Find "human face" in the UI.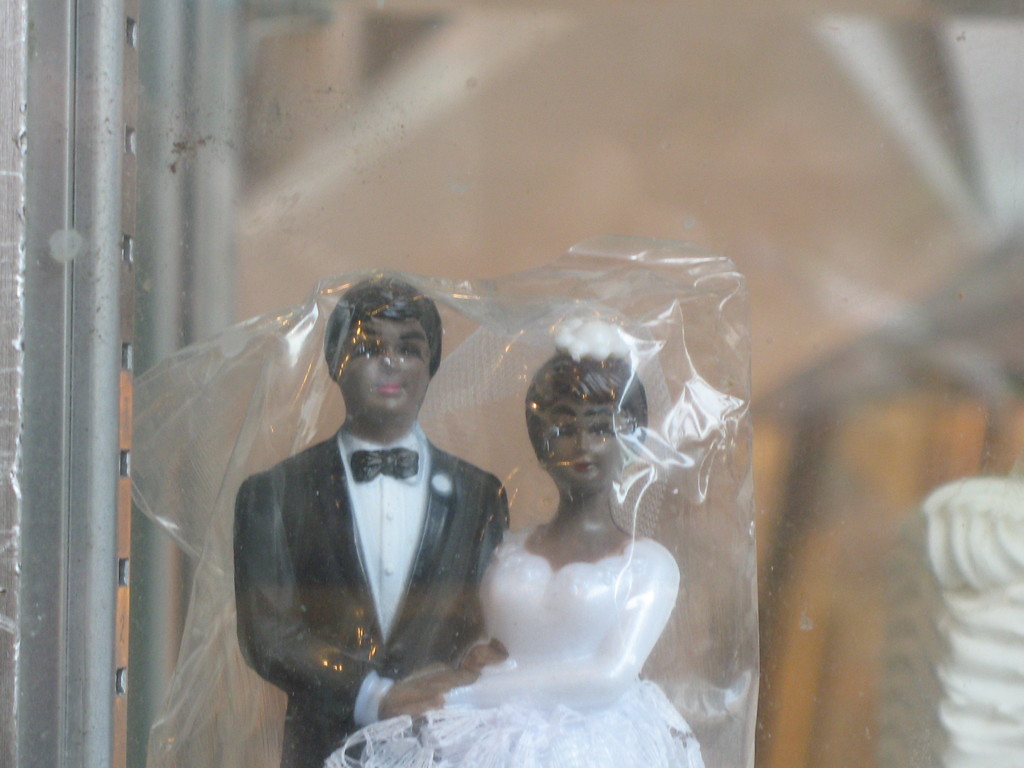
UI element at detection(549, 396, 632, 488).
